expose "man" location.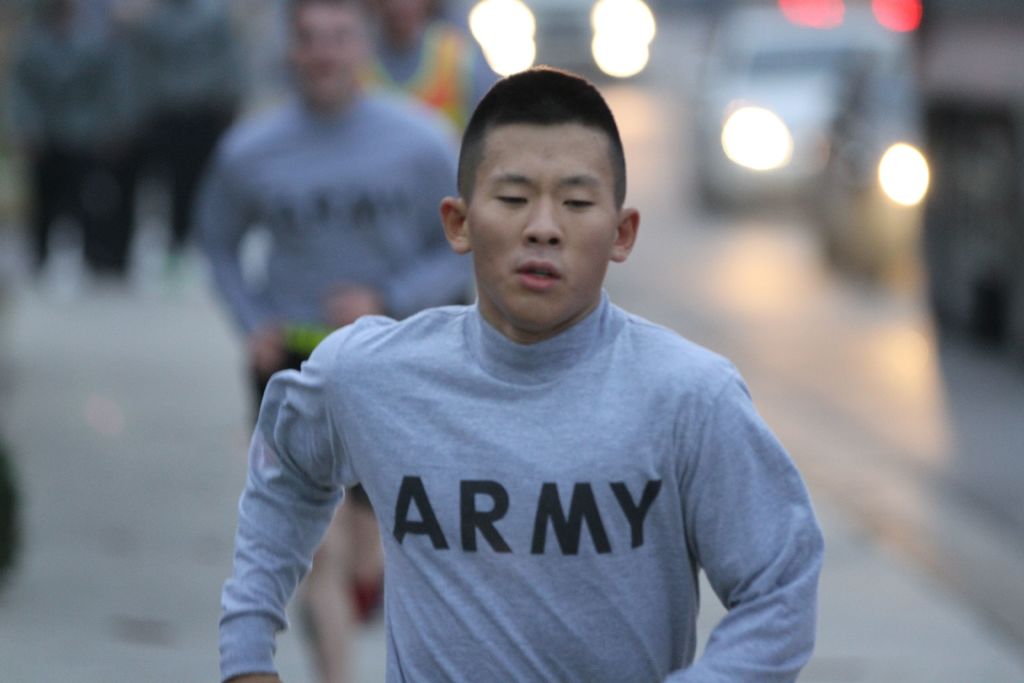
Exposed at [184,2,476,682].
